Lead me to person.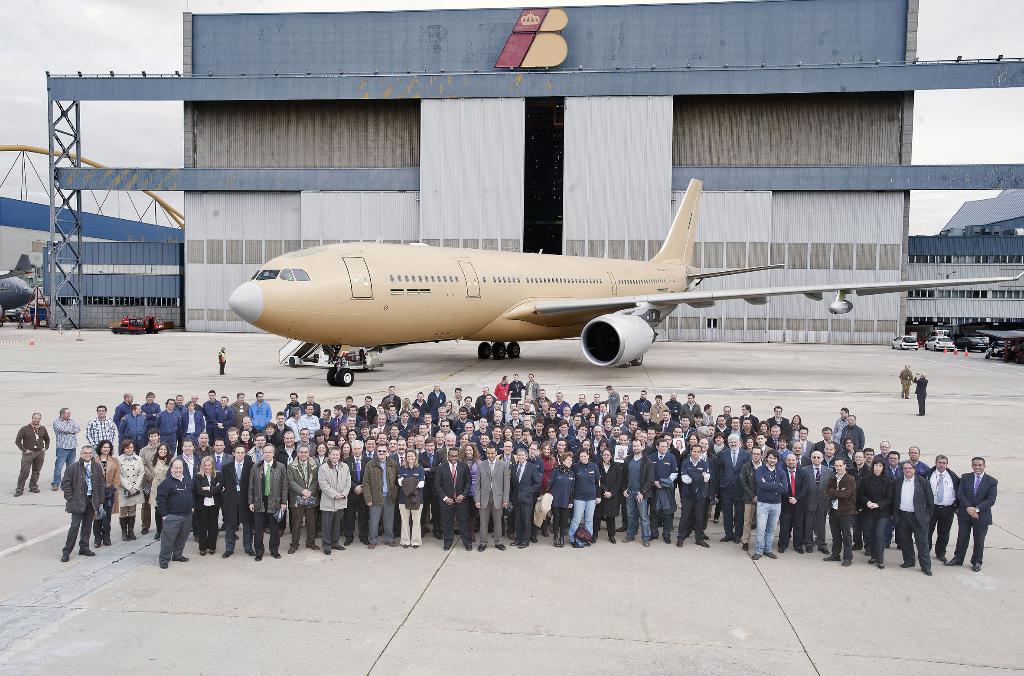
Lead to (x1=275, y1=430, x2=300, y2=465).
